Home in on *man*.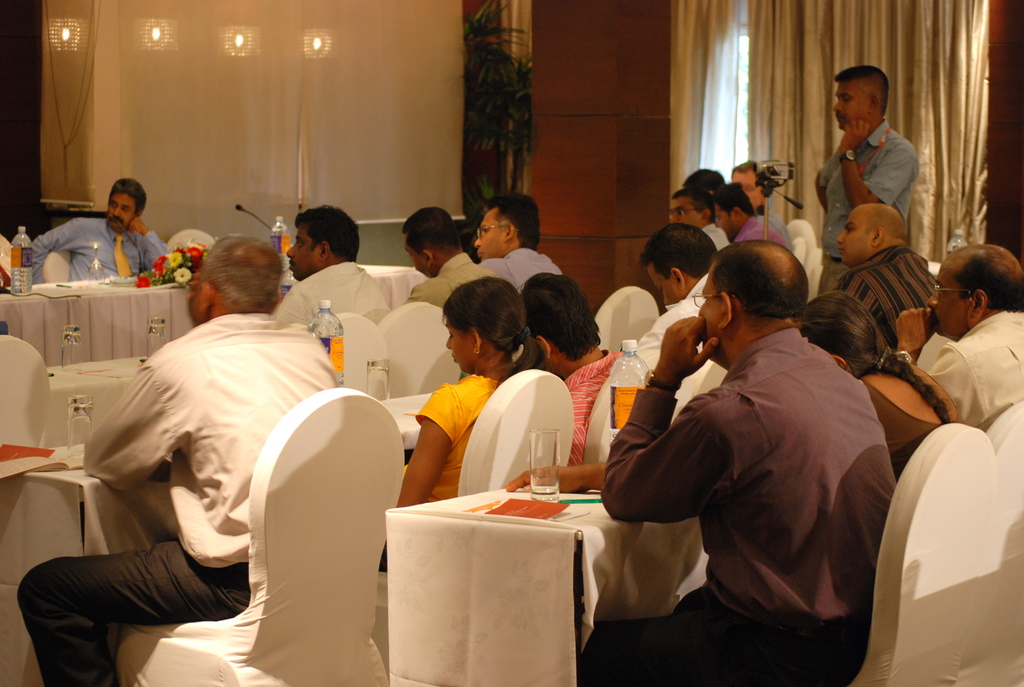
Homed in at bbox=(667, 187, 733, 249).
